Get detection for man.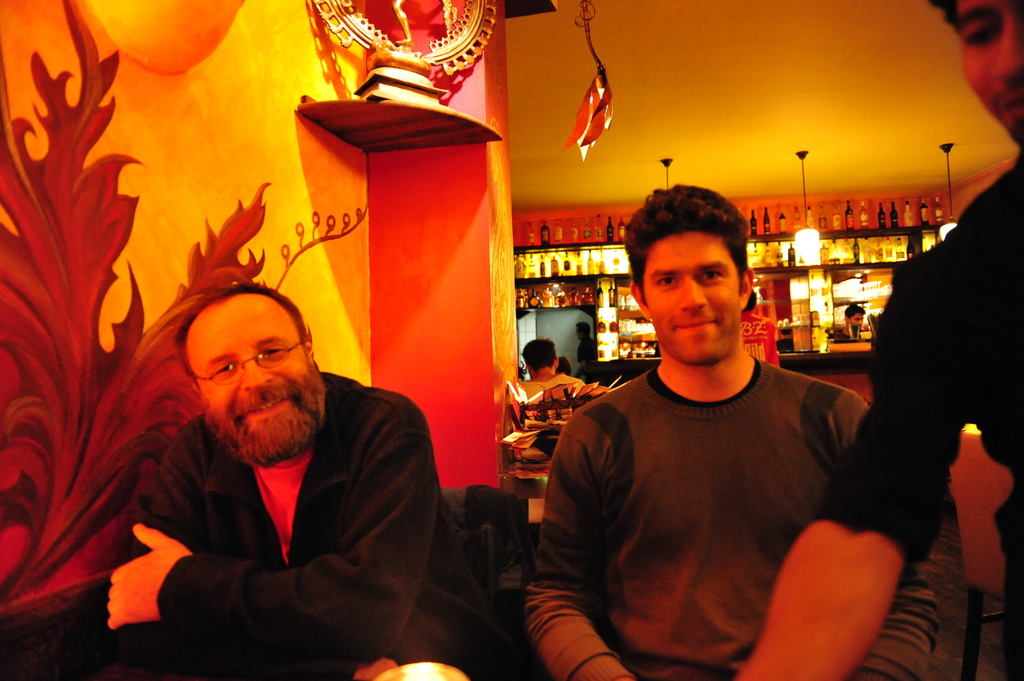
Detection: region(104, 284, 461, 680).
